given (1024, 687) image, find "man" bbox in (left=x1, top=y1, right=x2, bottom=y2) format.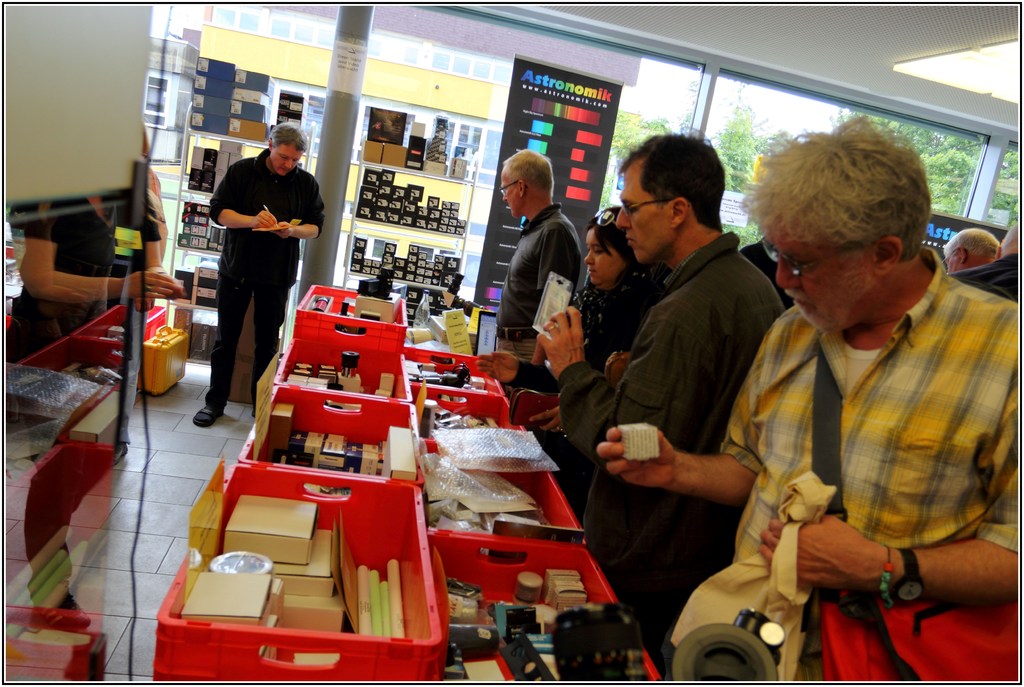
(left=192, top=129, right=325, bottom=431).
